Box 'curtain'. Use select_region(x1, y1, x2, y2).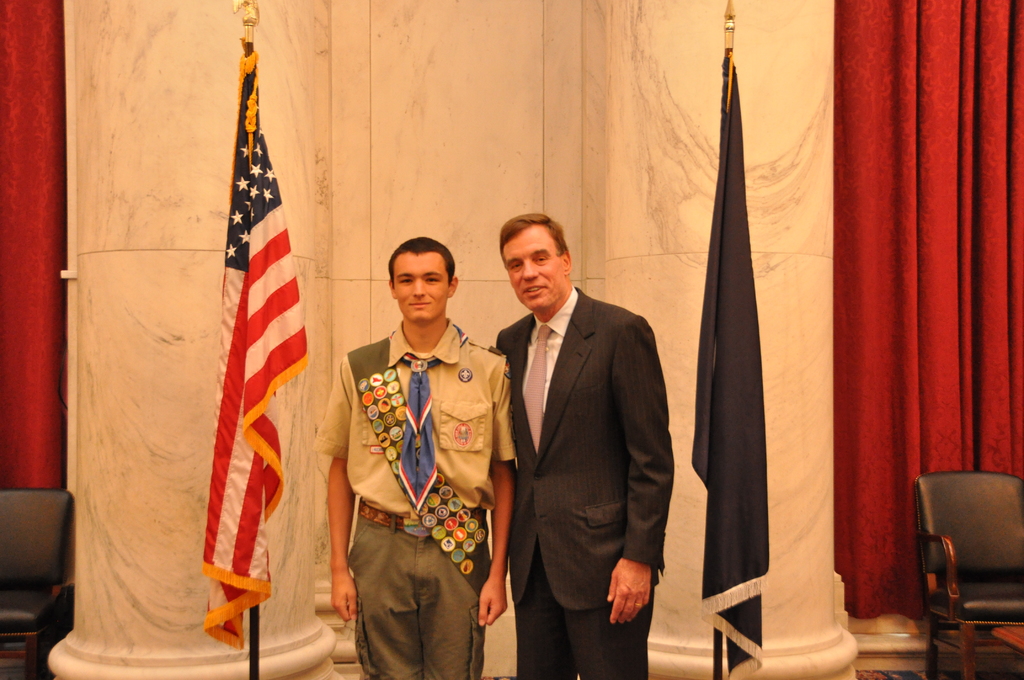
select_region(824, 6, 1007, 626).
